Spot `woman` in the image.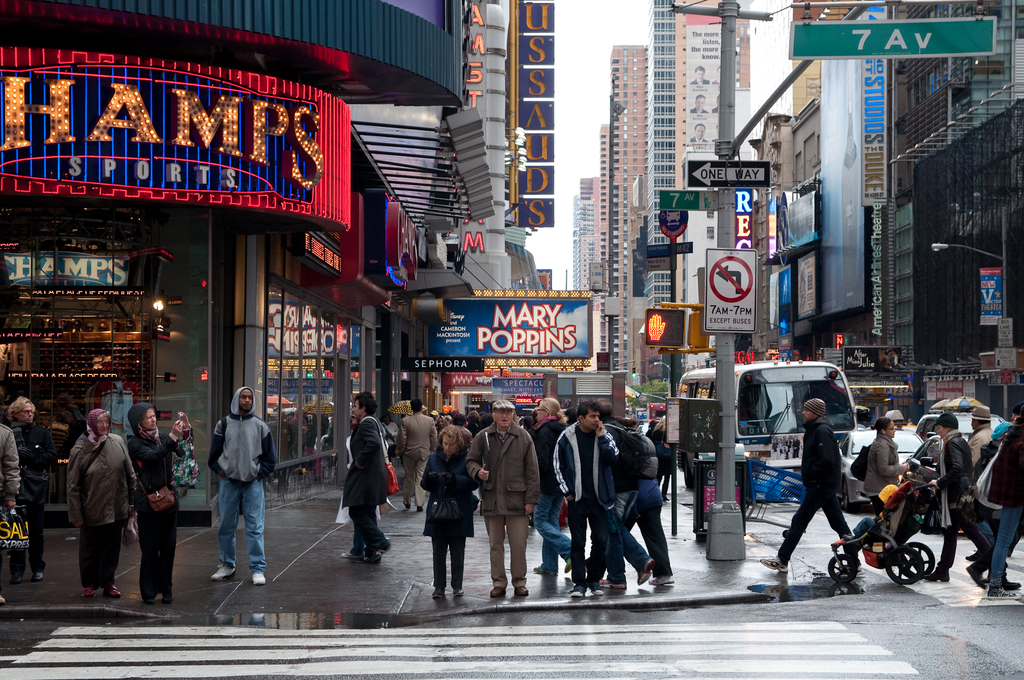
`woman` found at l=435, t=413, r=451, b=434.
